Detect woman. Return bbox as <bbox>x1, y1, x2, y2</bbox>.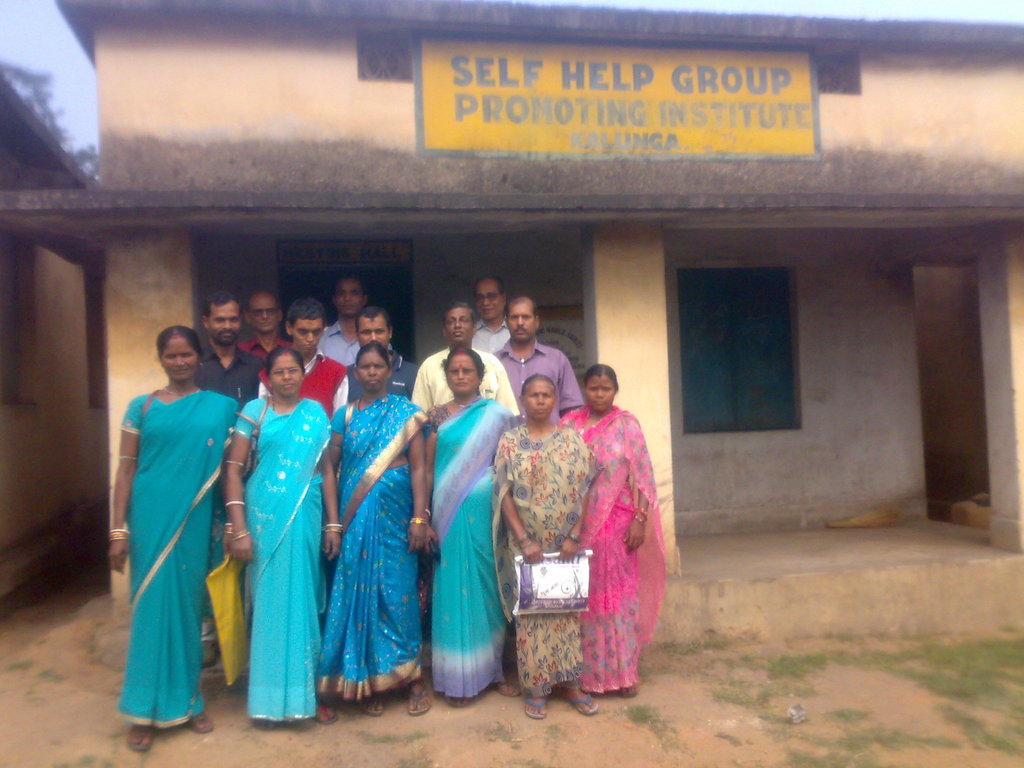
<bbox>109, 329, 244, 755</bbox>.
